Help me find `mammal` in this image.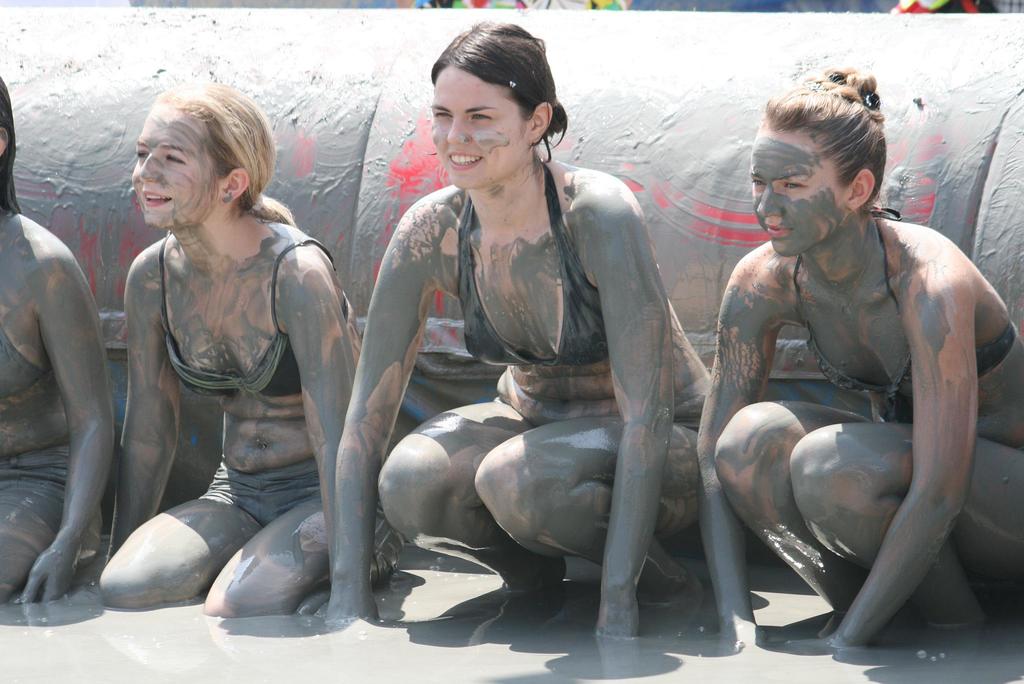
Found it: pyautogui.locateOnScreen(699, 121, 1007, 641).
